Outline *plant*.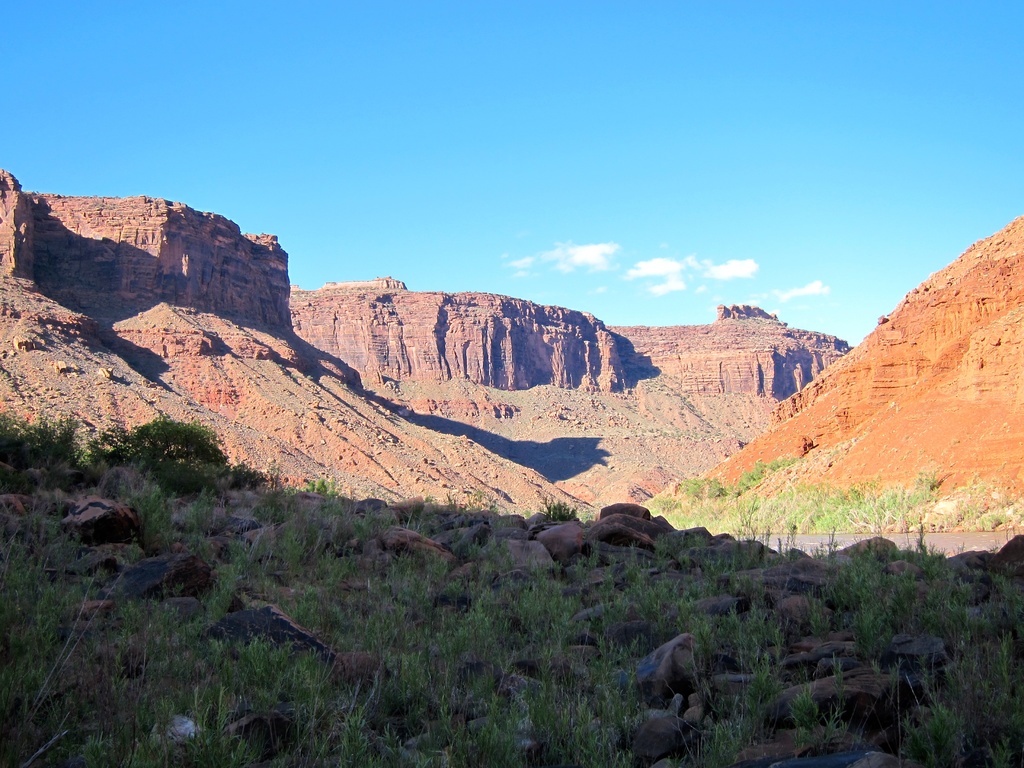
Outline: 708:536:752:573.
